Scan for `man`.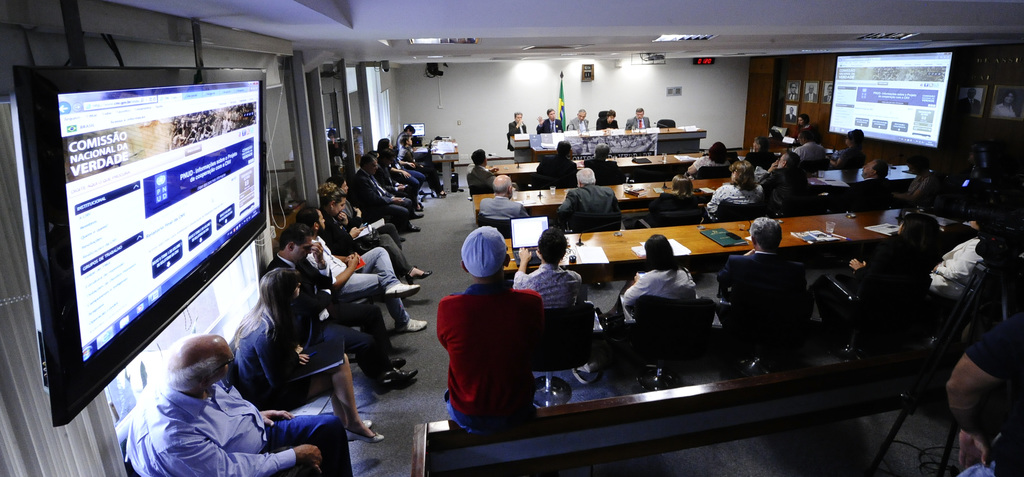
Scan result: {"left": 762, "top": 154, "right": 803, "bottom": 207}.
